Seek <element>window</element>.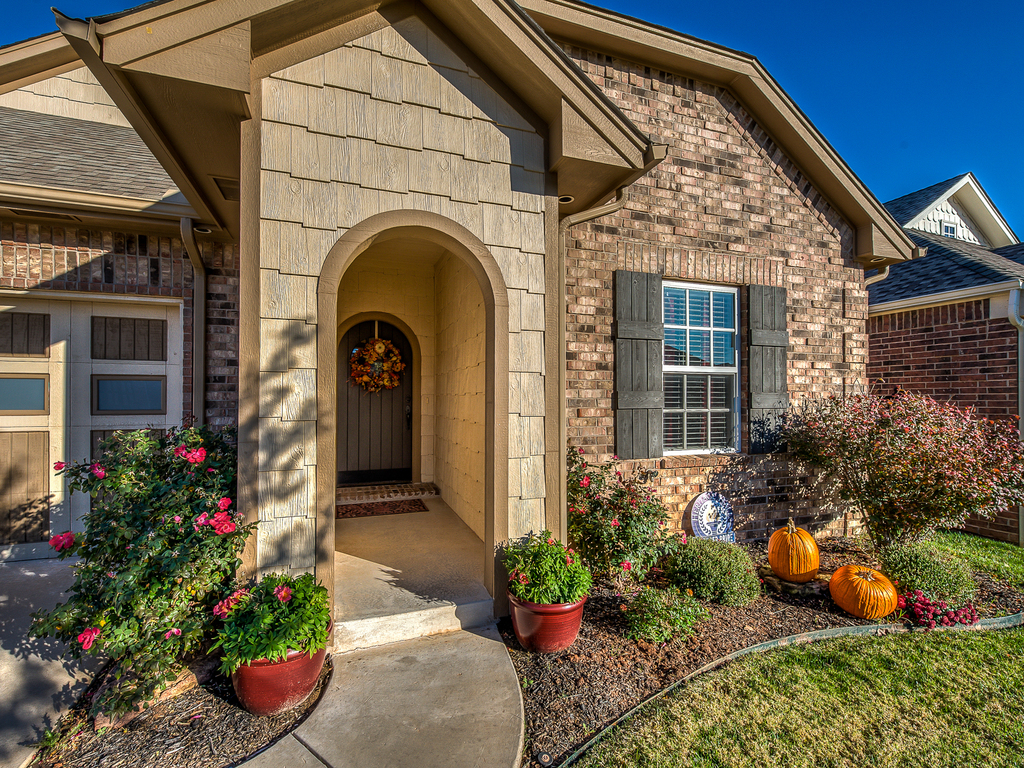
[x1=0, y1=369, x2=50, y2=419].
